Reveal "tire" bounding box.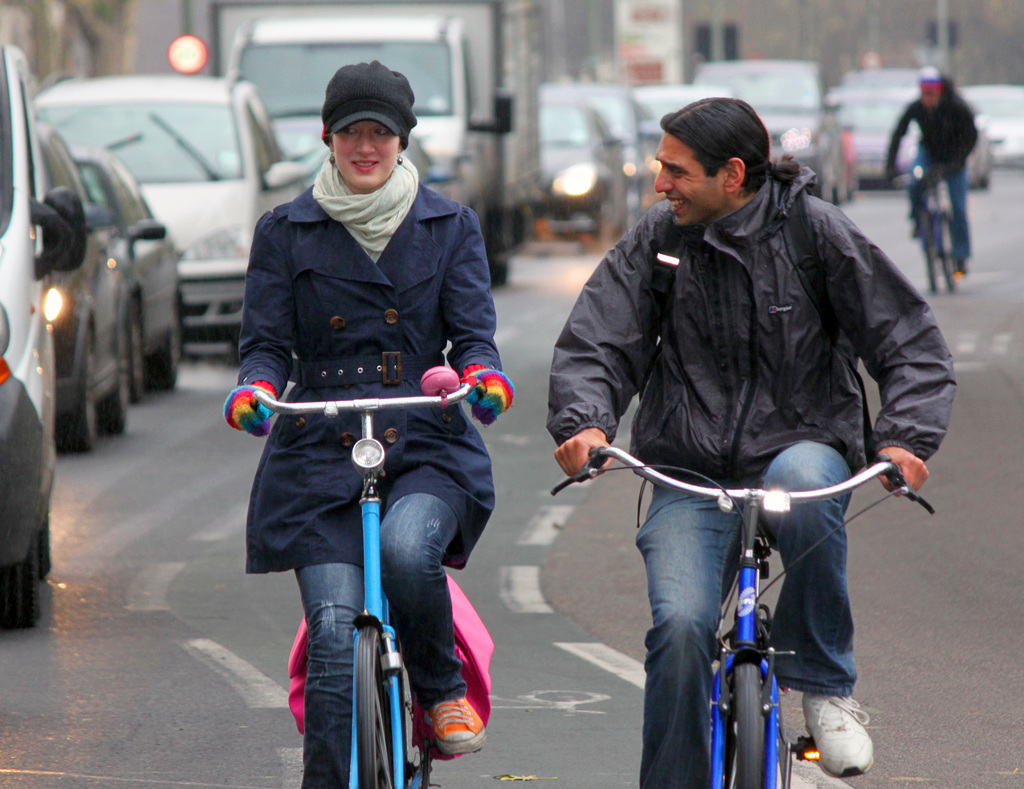
Revealed: l=101, t=373, r=127, b=430.
